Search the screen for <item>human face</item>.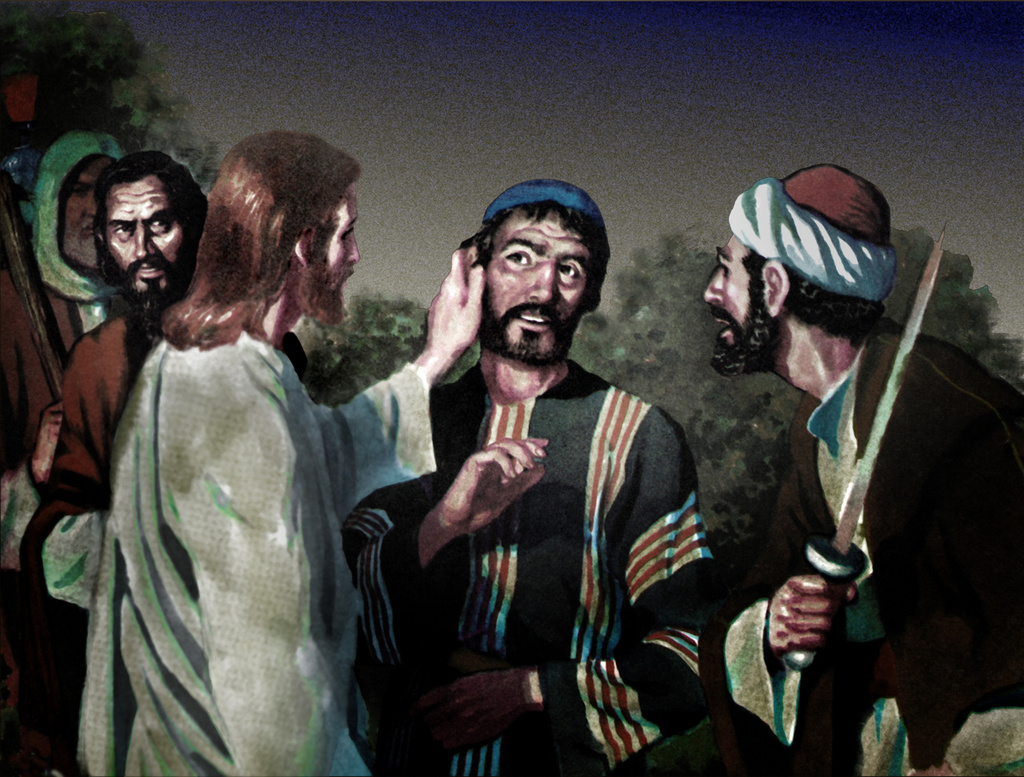
Found at <bbox>703, 229, 776, 366</bbox>.
